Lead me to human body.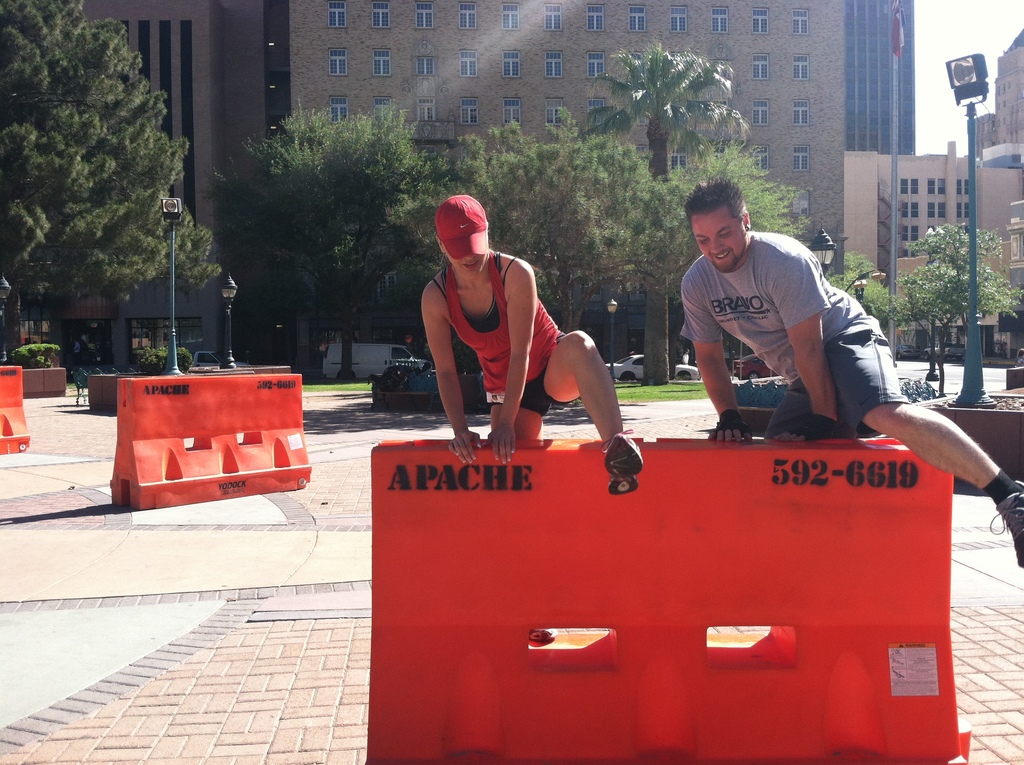
Lead to select_region(679, 231, 1023, 568).
